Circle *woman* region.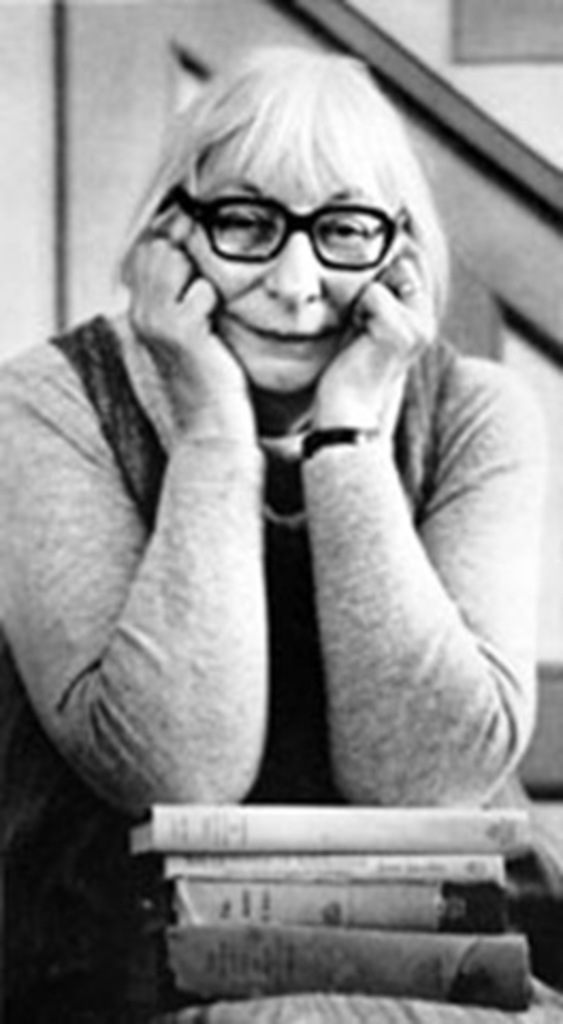
Region: detection(2, 0, 537, 875).
